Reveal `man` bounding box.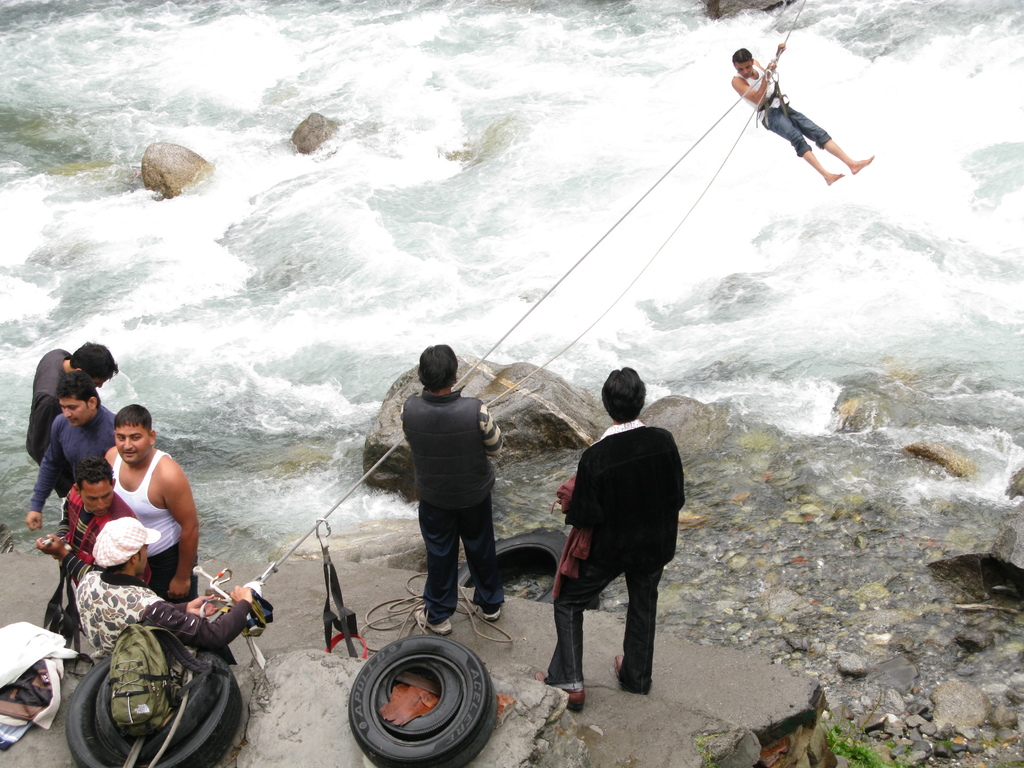
Revealed: [x1=28, y1=340, x2=118, y2=502].
